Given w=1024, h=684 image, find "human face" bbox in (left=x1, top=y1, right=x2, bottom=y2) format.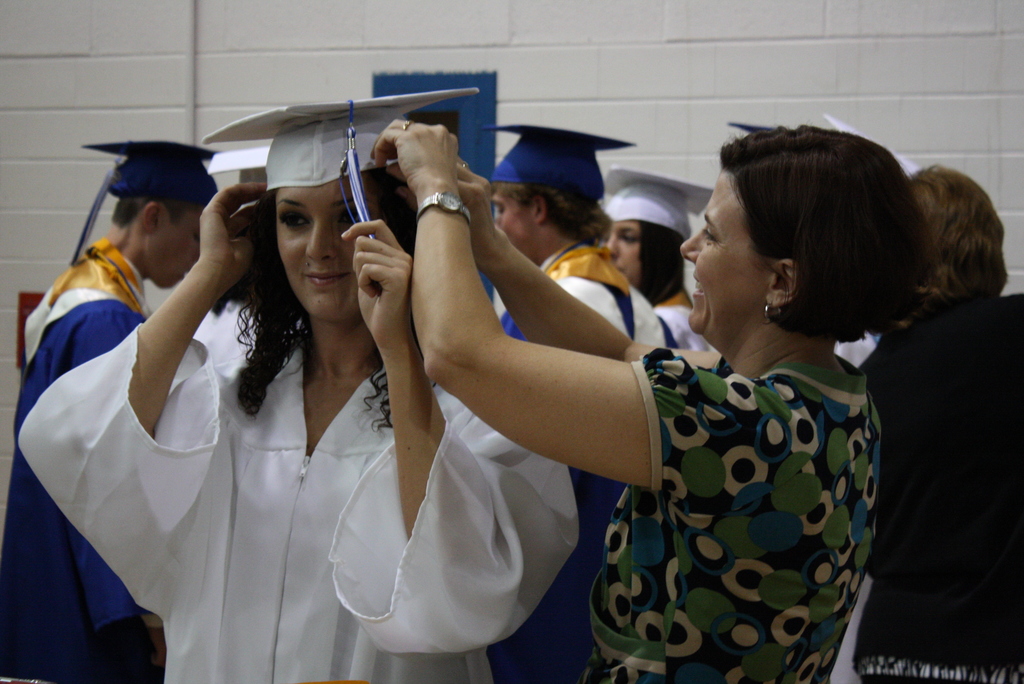
(left=604, top=213, right=644, bottom=279).
